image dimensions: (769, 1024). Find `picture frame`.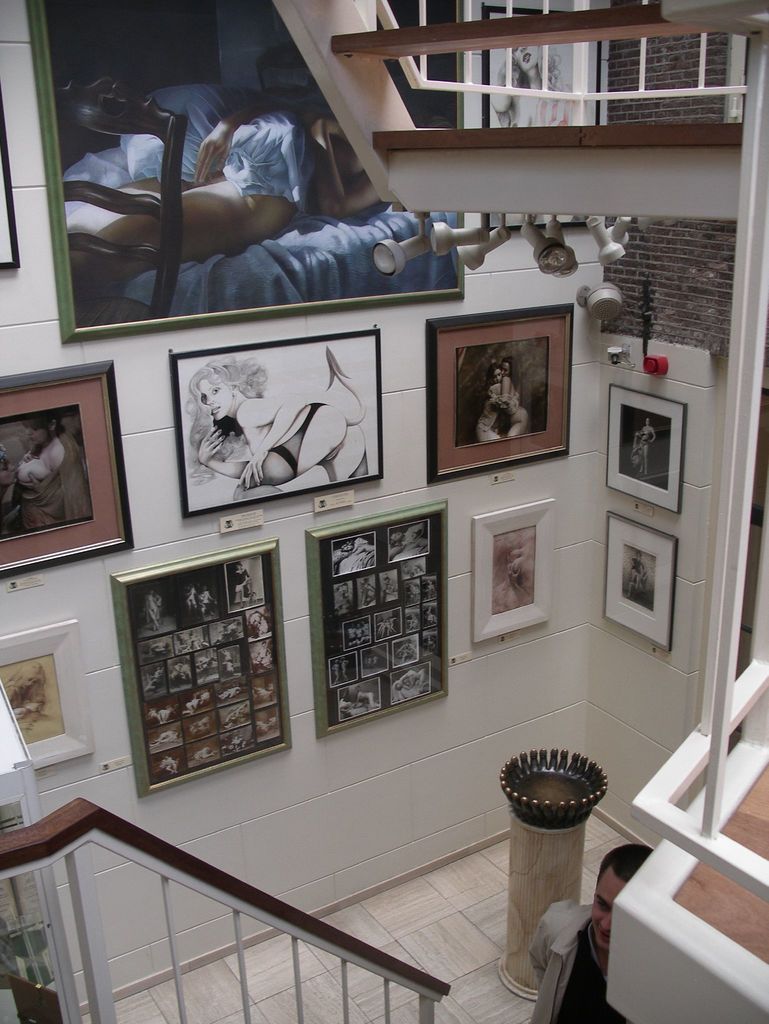
106 524 293 797.
